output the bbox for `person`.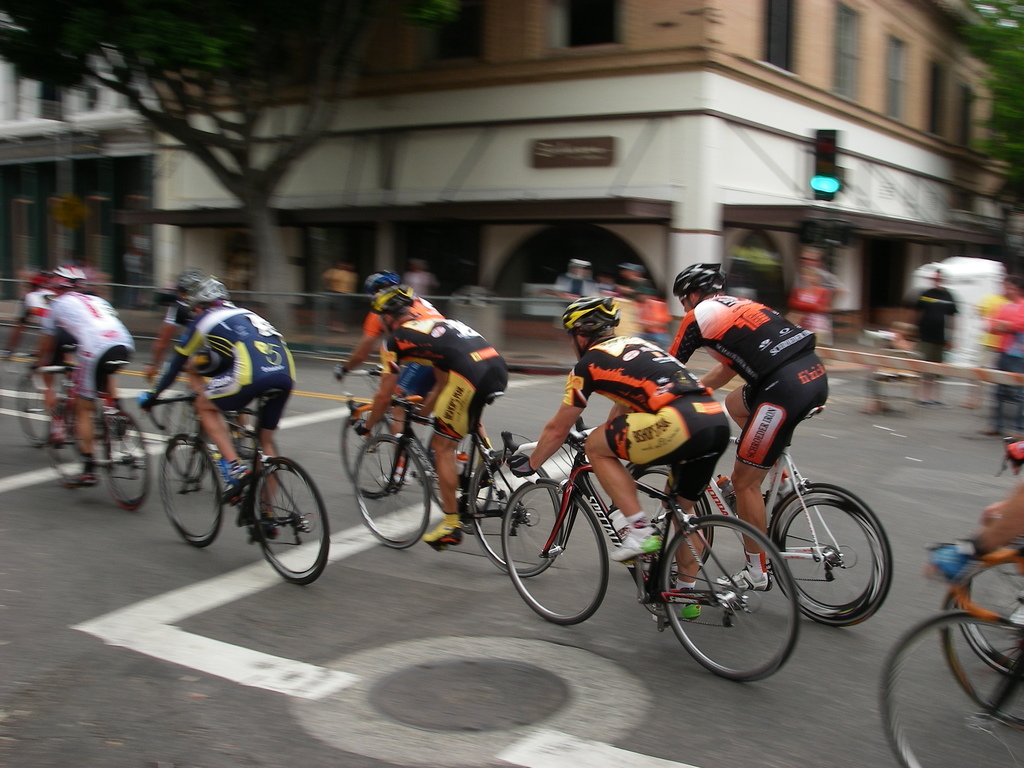
crop(510, 288, 737, 625).
